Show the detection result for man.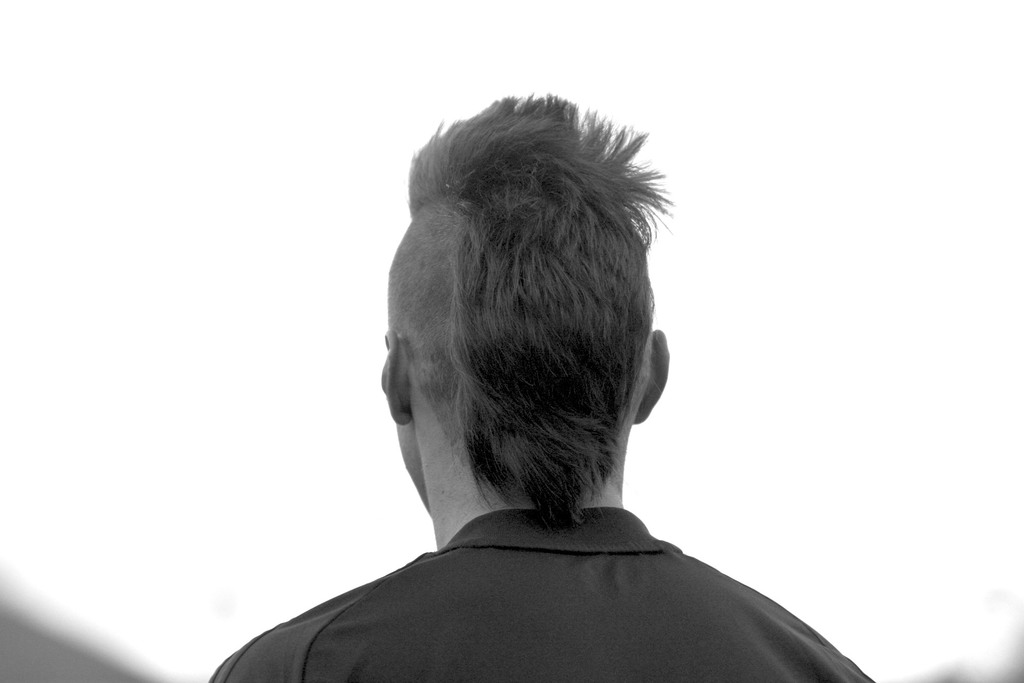
{"x1": 195, "y1": 119, "x2": 861, "y2": 680}.
